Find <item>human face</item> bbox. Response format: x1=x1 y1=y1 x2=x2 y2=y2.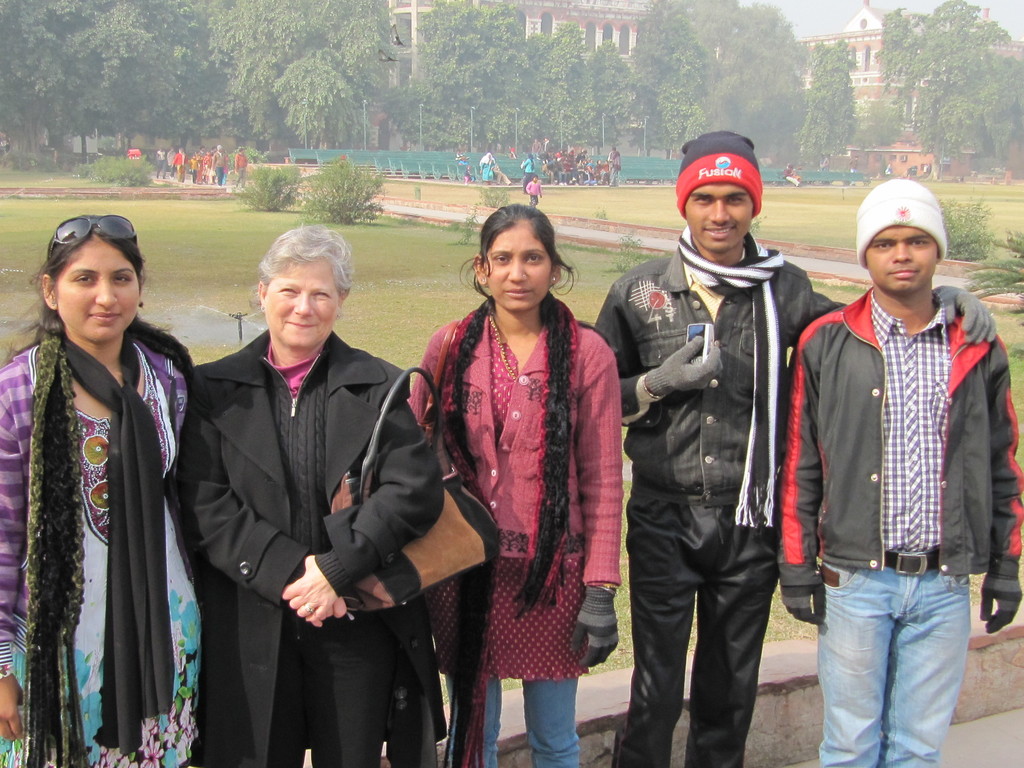
x1=266 y1=257 x2=341 y2=344.
